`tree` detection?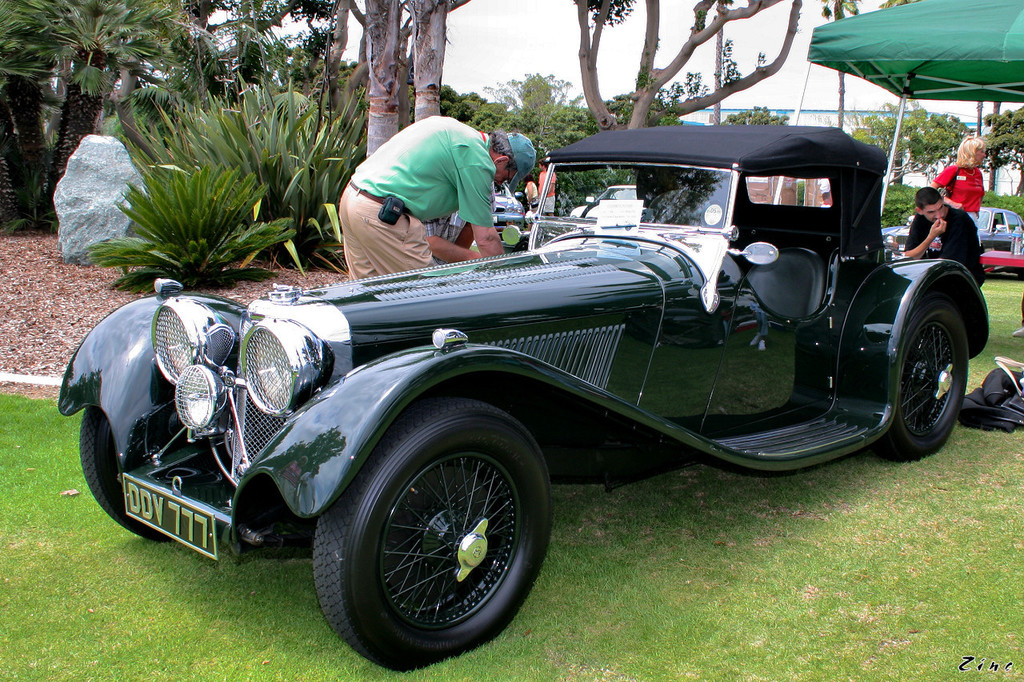
box(477, 68, 569, 161)
